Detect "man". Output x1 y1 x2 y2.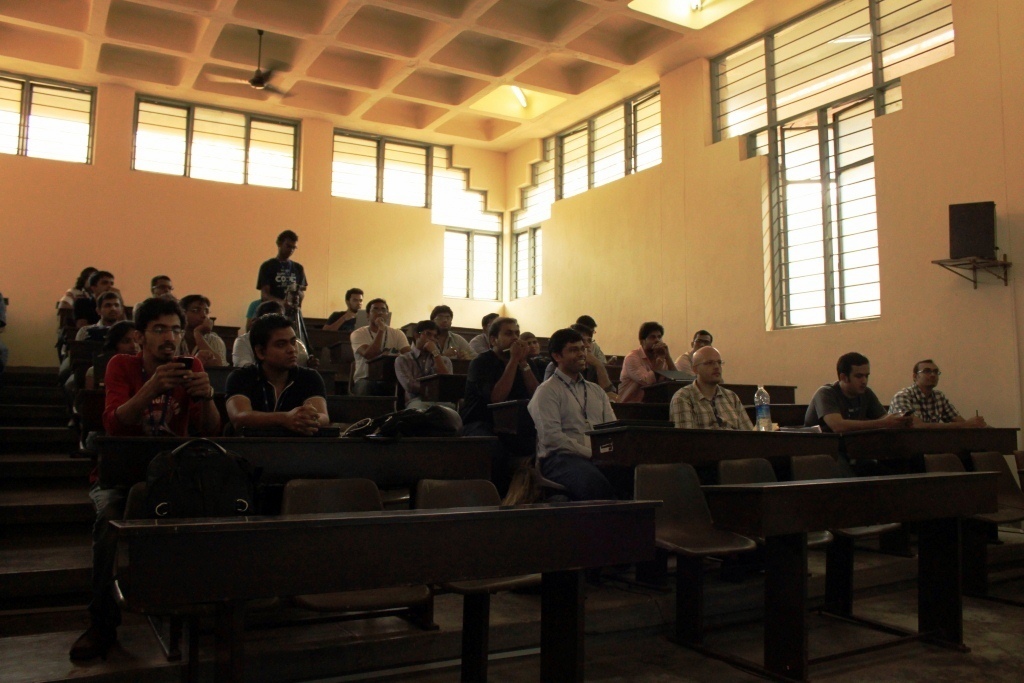
346 293 411 397.
